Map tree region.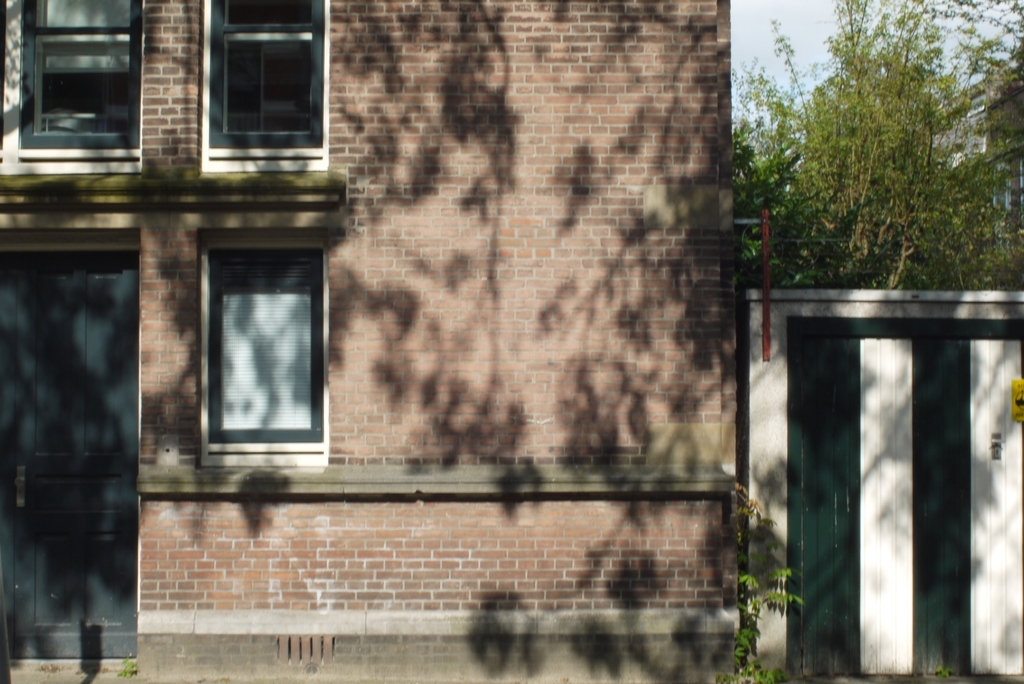
Mapped to <region>756, 20, 1000, 307</region>.
